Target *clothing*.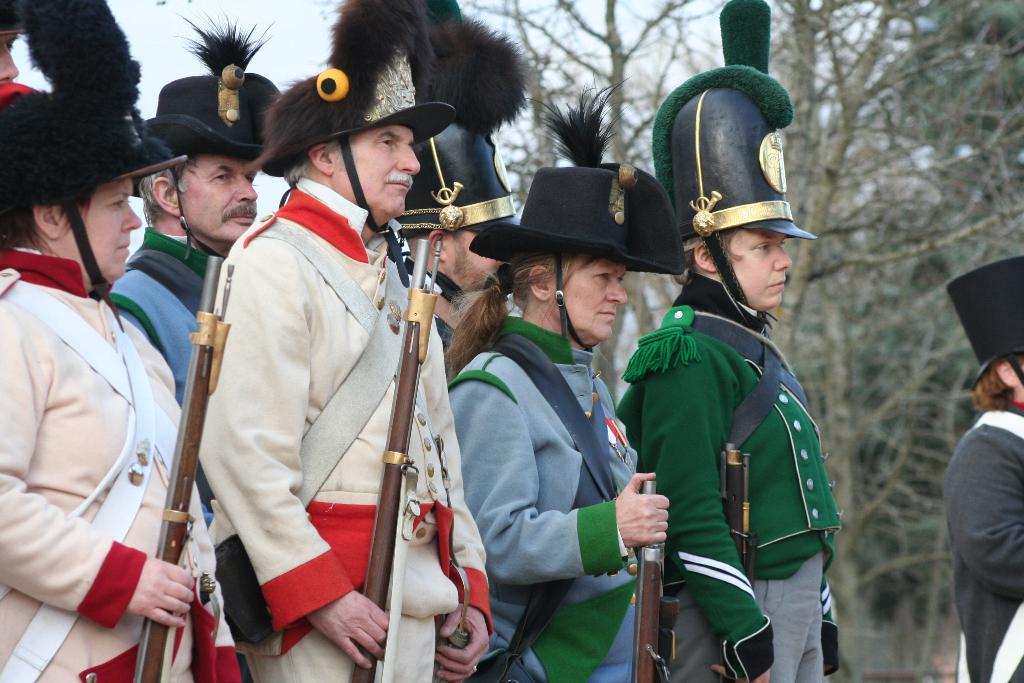
Target region: box=[105, 226, 221, 520].
